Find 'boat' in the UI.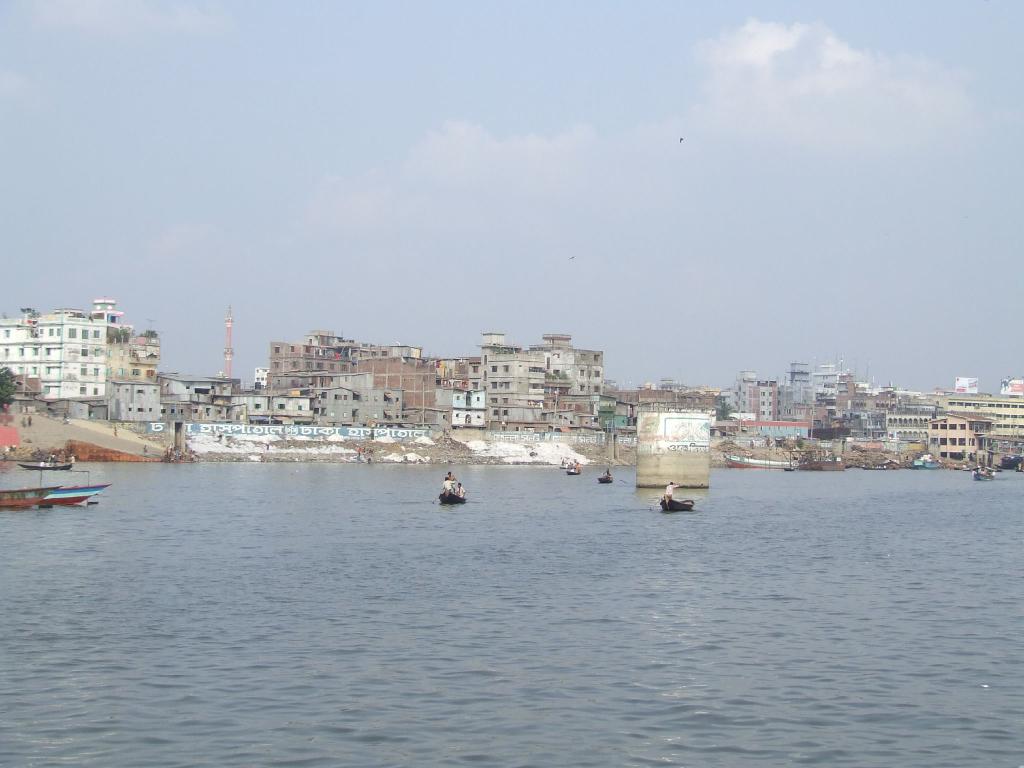
UI element at pyautogui.locateOnScreen(16, 463, 73, 470).
